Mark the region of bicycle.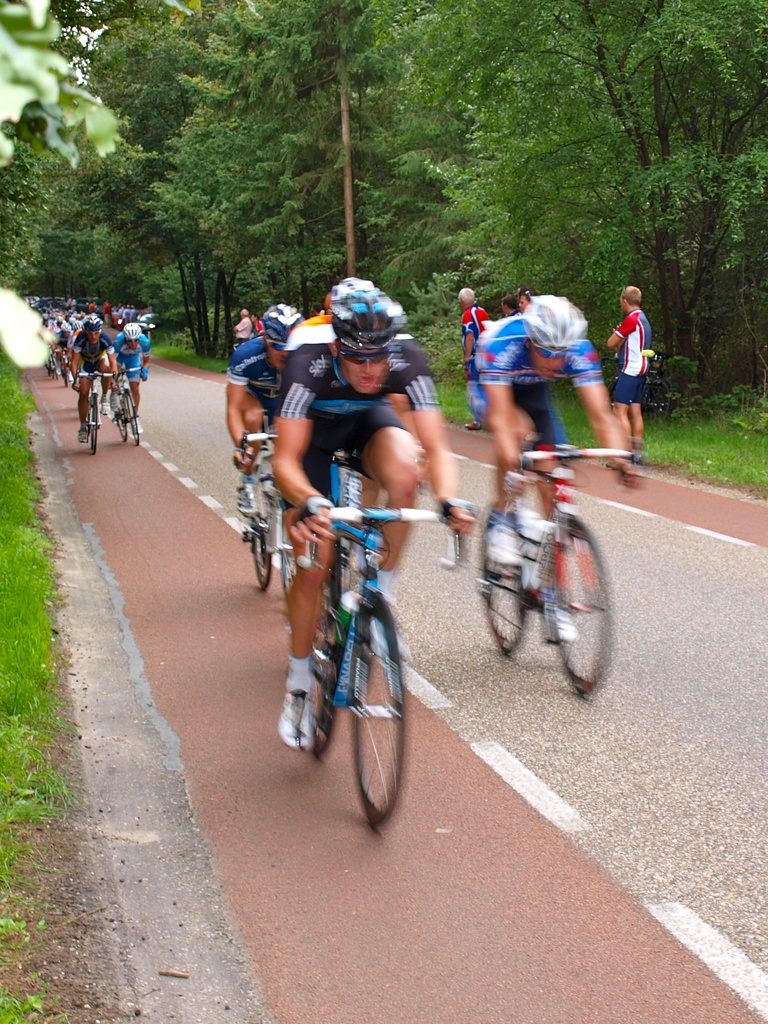
Region: bbox(106, 349, 152, 449).
